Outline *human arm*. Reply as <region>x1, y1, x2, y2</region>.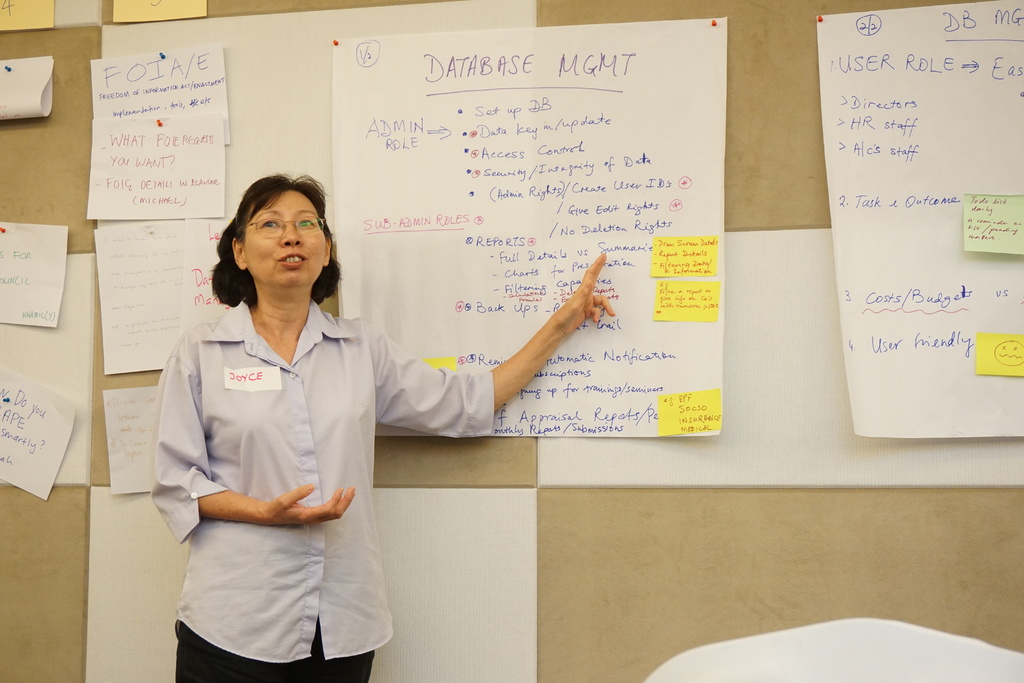
<region>375, 242, 618, 431</region>.
